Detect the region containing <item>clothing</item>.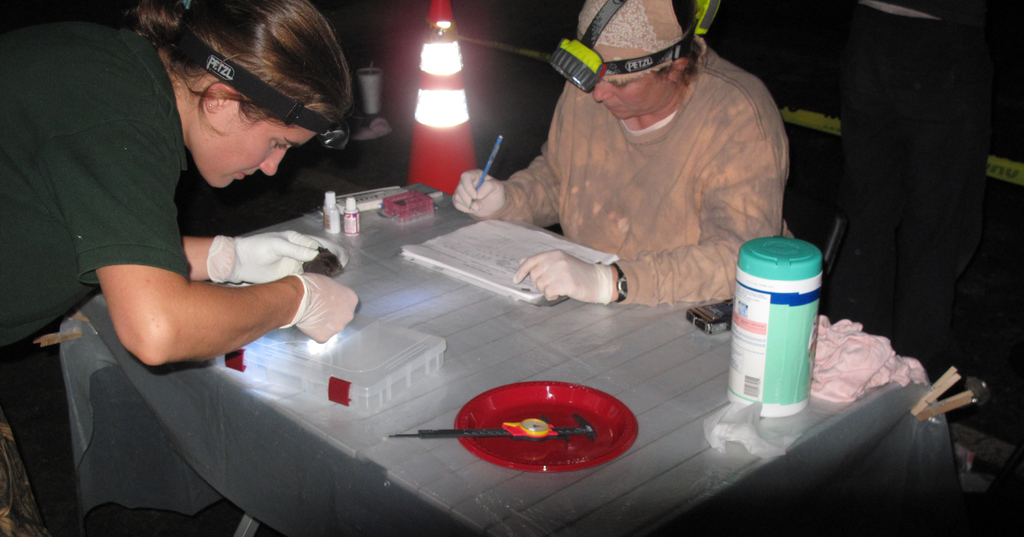
l=0, t=21, r=189, b=536.
